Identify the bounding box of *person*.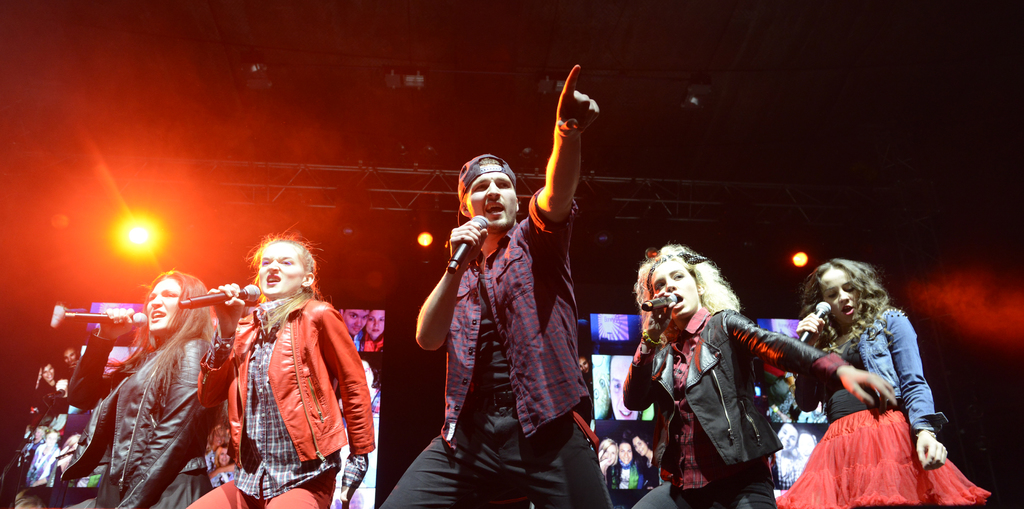
box(617, 247, 899, 508).
